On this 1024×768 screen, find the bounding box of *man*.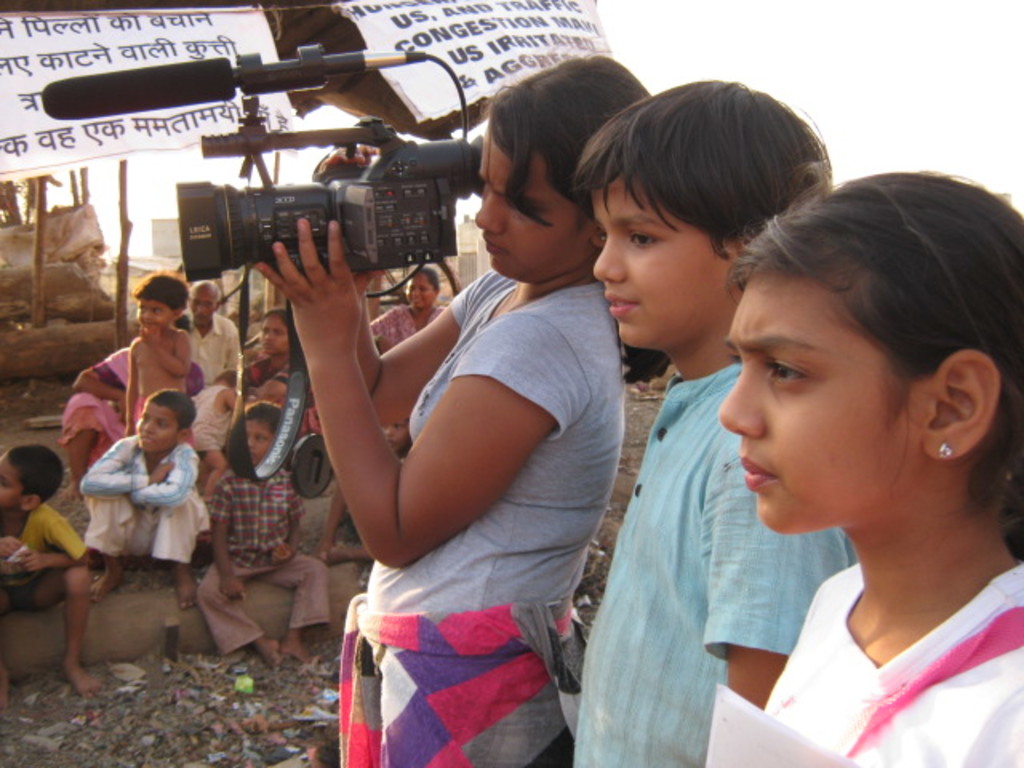
Bounding box: 186, 277, 238, 386.
